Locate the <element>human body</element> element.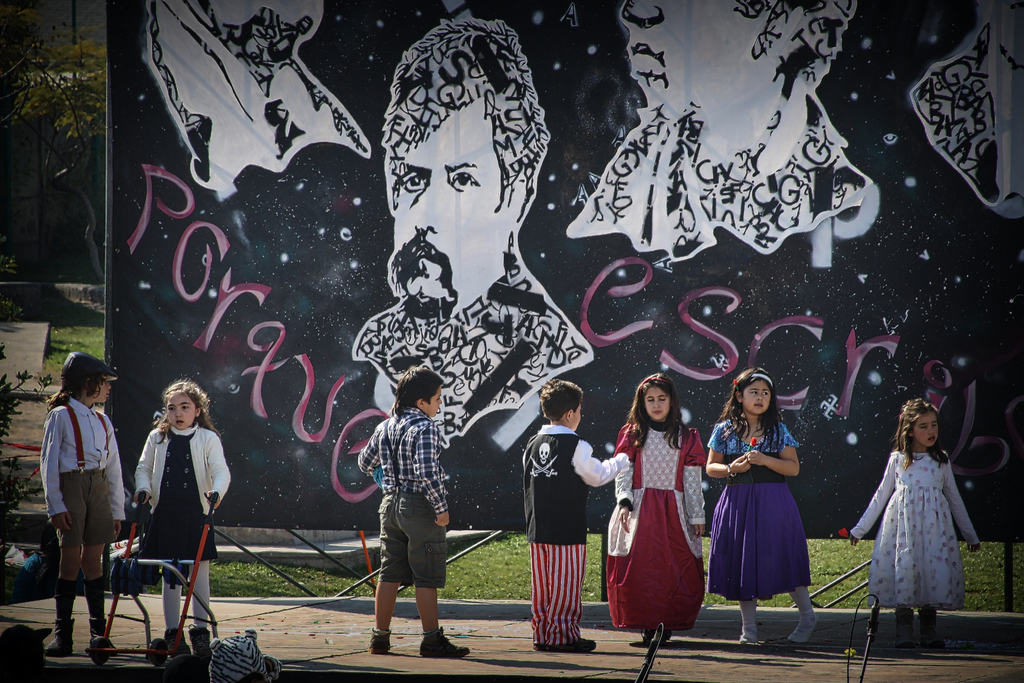
Element bbox: 356, 410, 470, 654.
